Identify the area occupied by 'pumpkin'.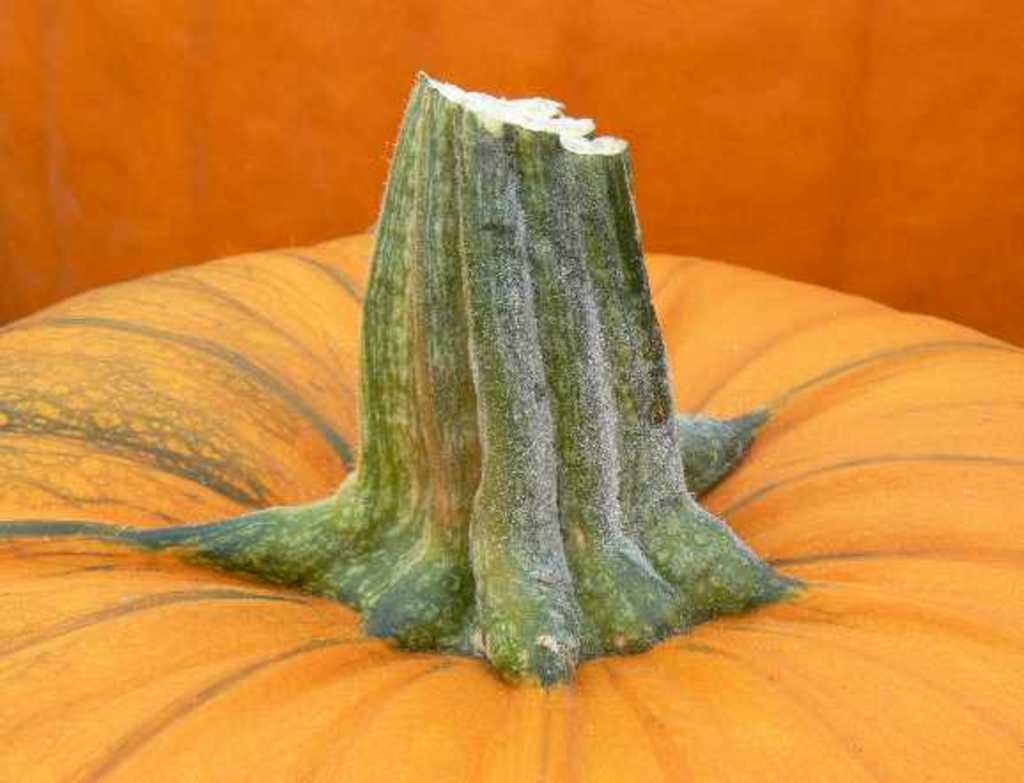
Area: [x1=0, y1=64, x2=1022, y2=781].
